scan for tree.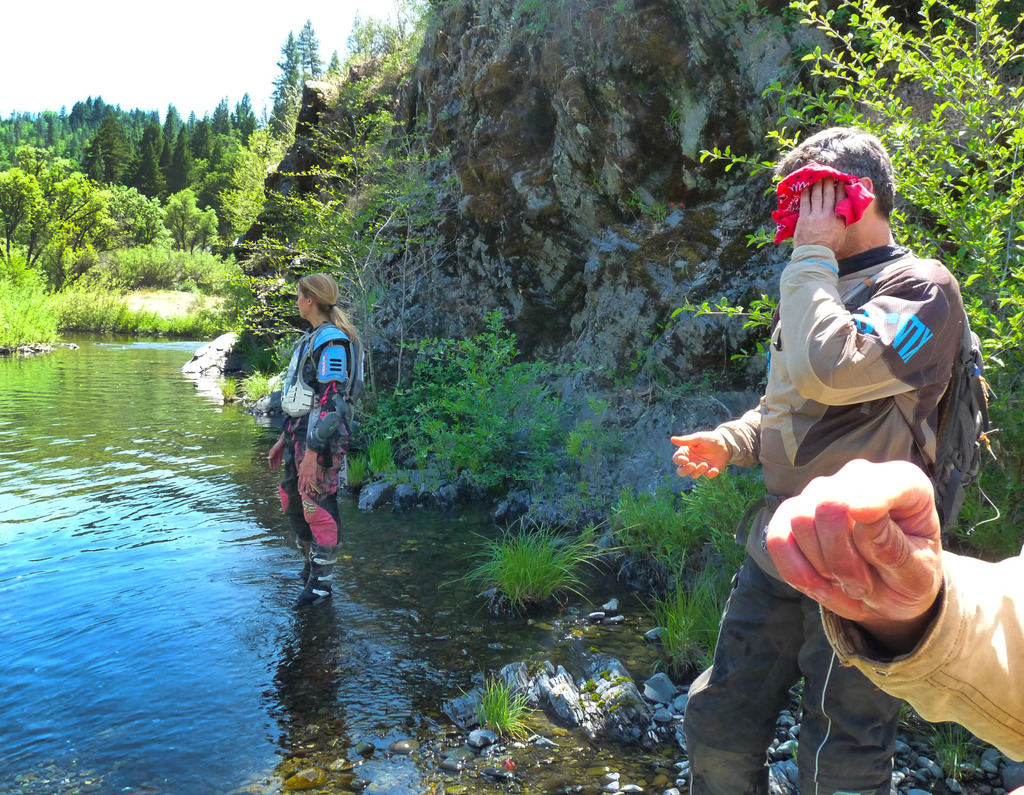
Scan result: [343,10,367,61].
